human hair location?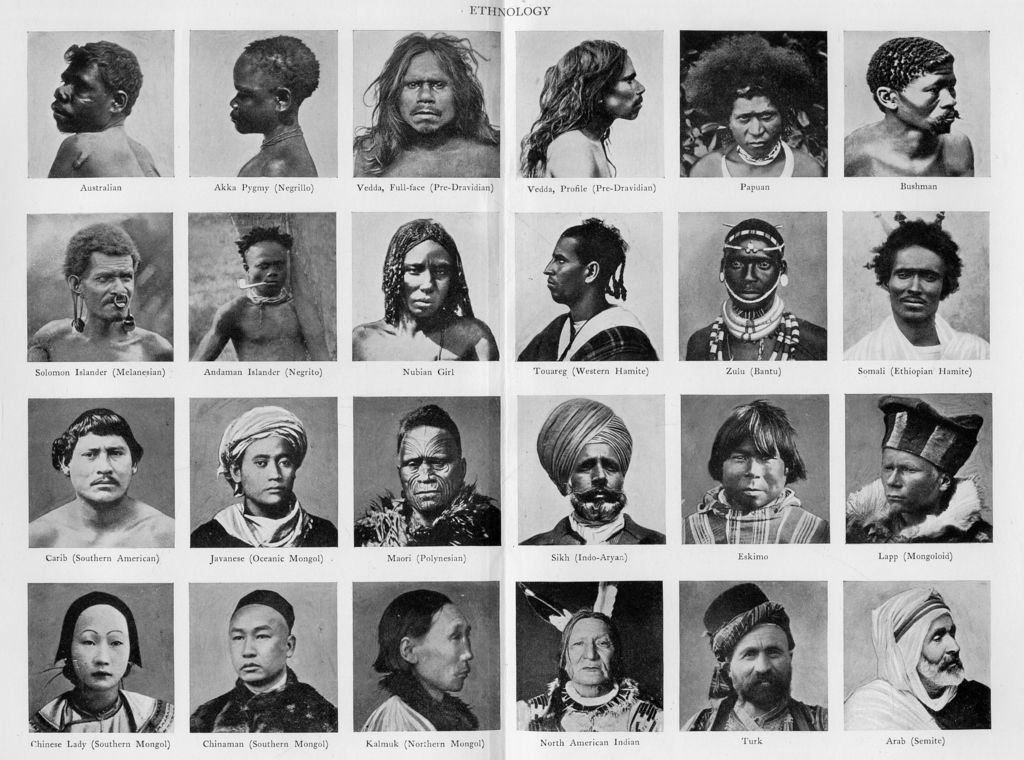
[x1=395, y1=407, x2=463, y2=455]
